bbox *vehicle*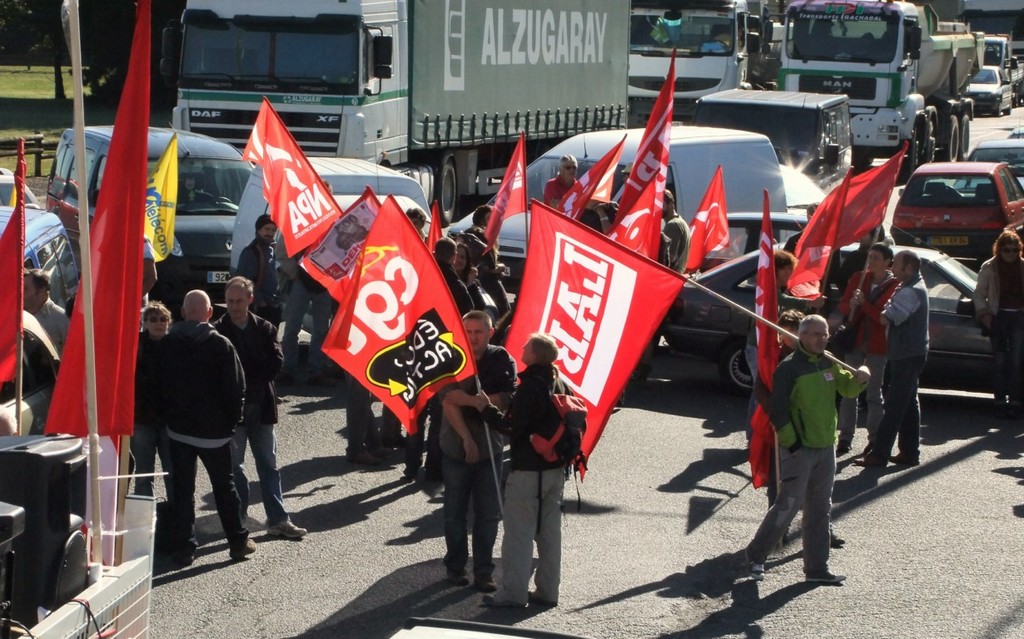
(882,149,1017,278)
